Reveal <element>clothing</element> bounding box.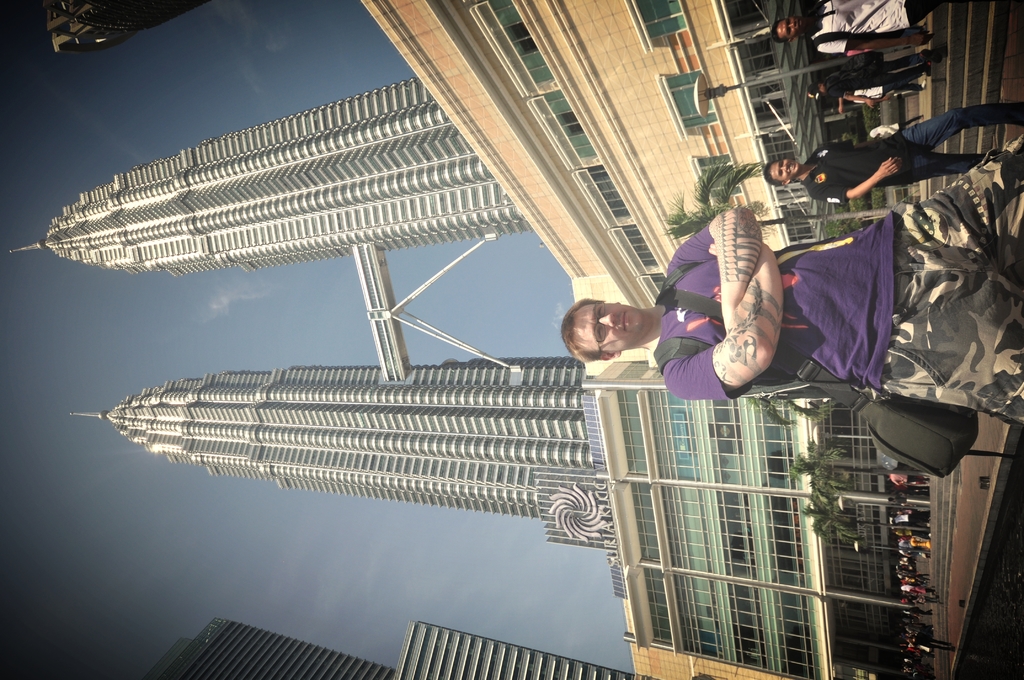
Revealed: locate(826, 62, 925, 98).
